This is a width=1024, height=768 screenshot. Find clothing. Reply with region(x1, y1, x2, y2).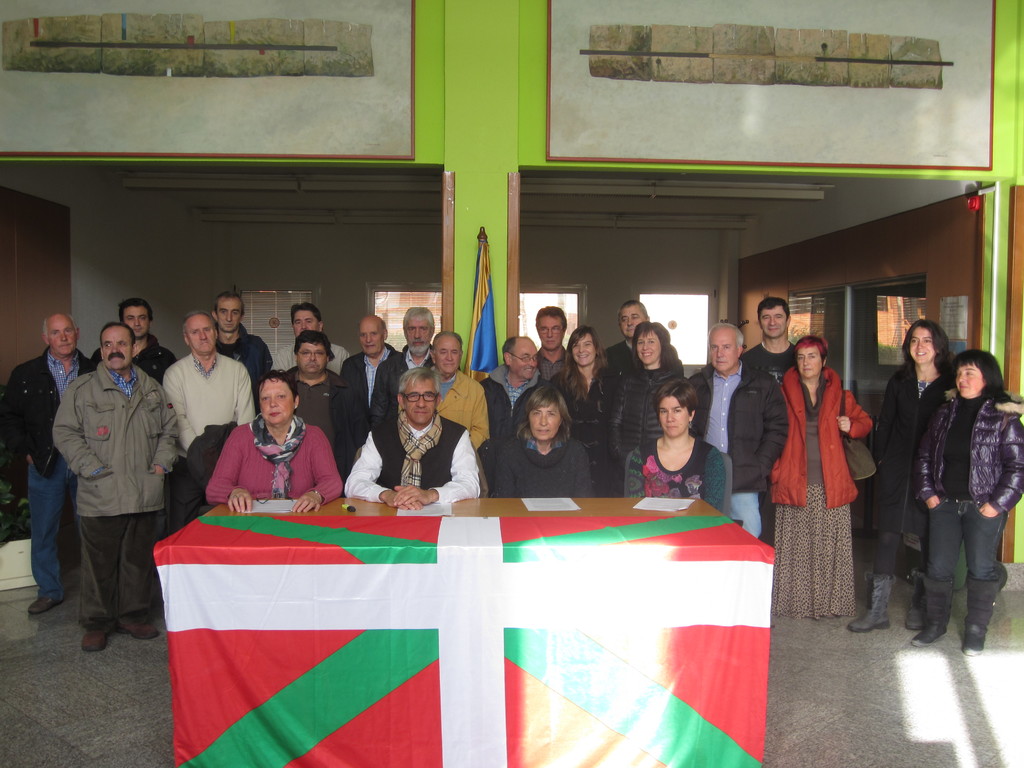
region(766, 371, 886, 625).
